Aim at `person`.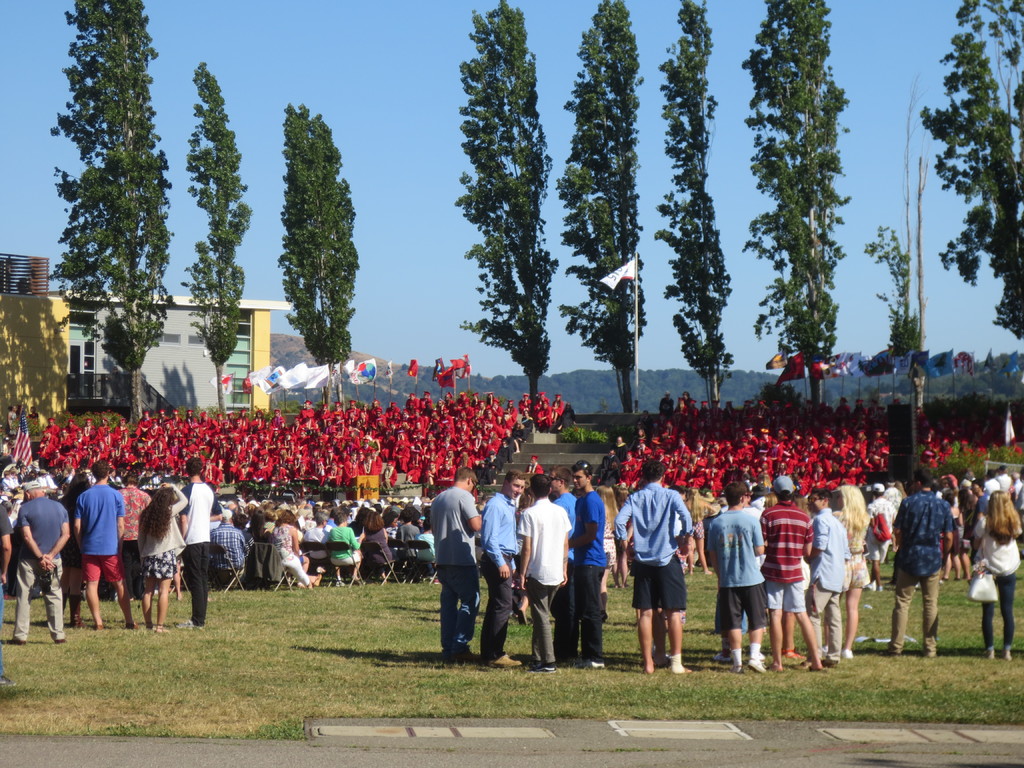
Aimed at region(804, 482, 848, 662).
